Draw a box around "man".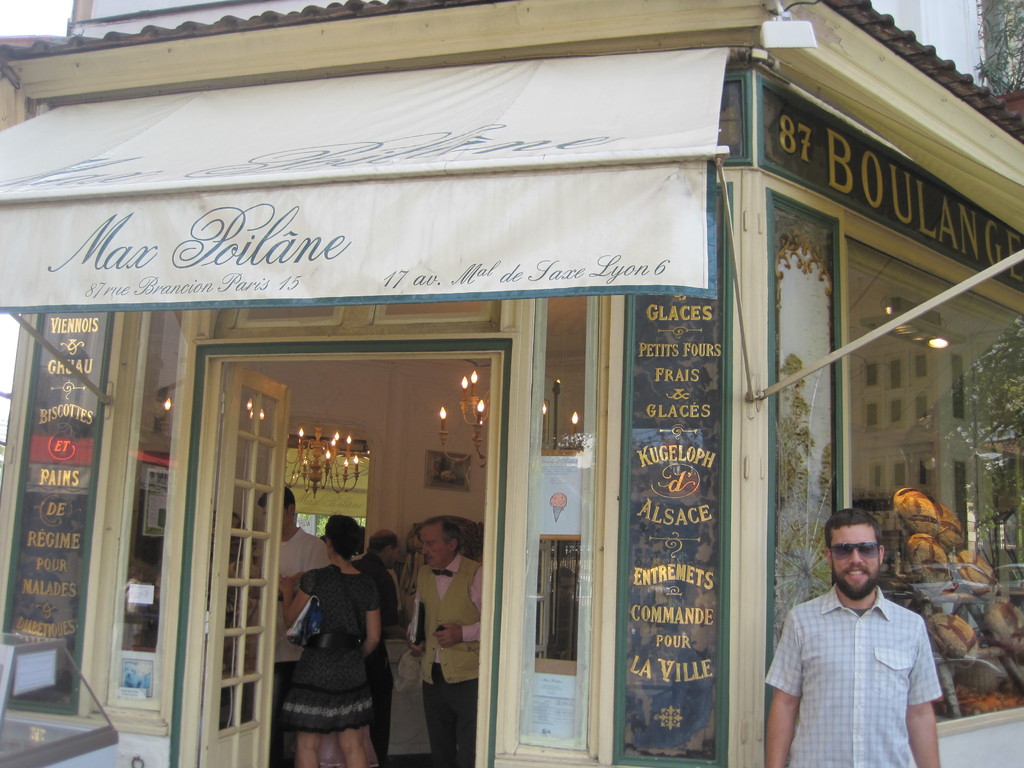
<box>237,483,331,767</box>.
